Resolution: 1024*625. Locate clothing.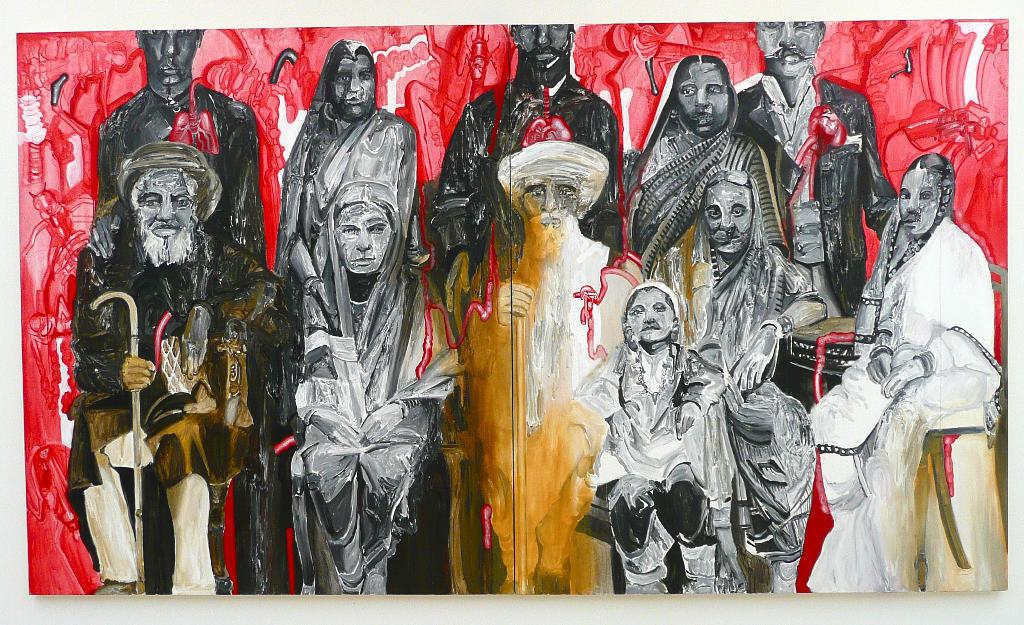
[826,165,1004,587].
